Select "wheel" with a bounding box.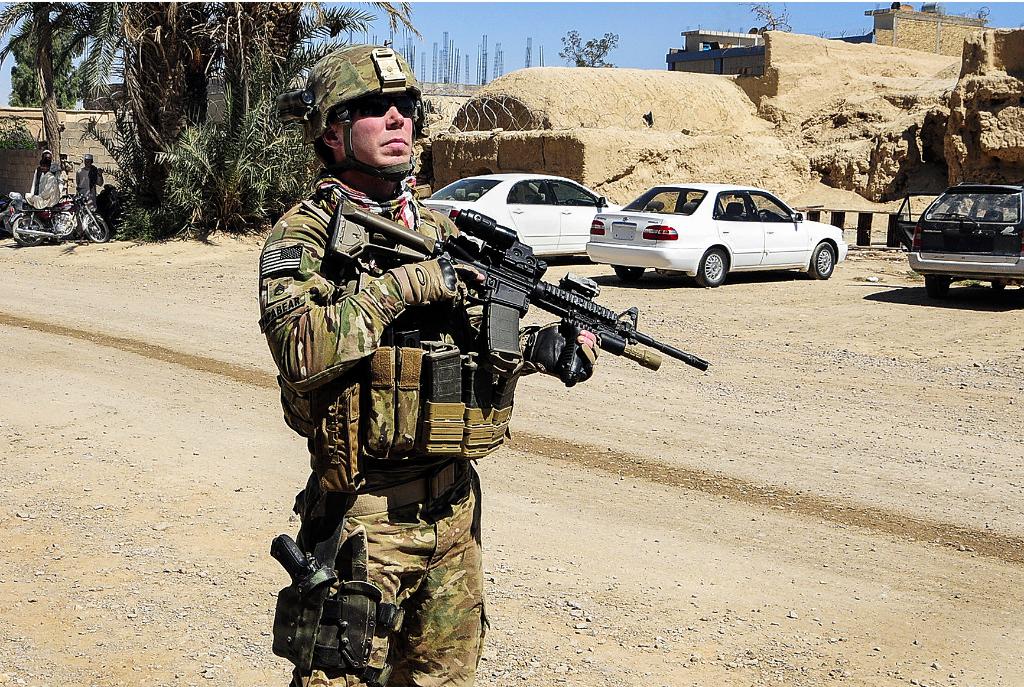
(810, 242, 836, 279).
